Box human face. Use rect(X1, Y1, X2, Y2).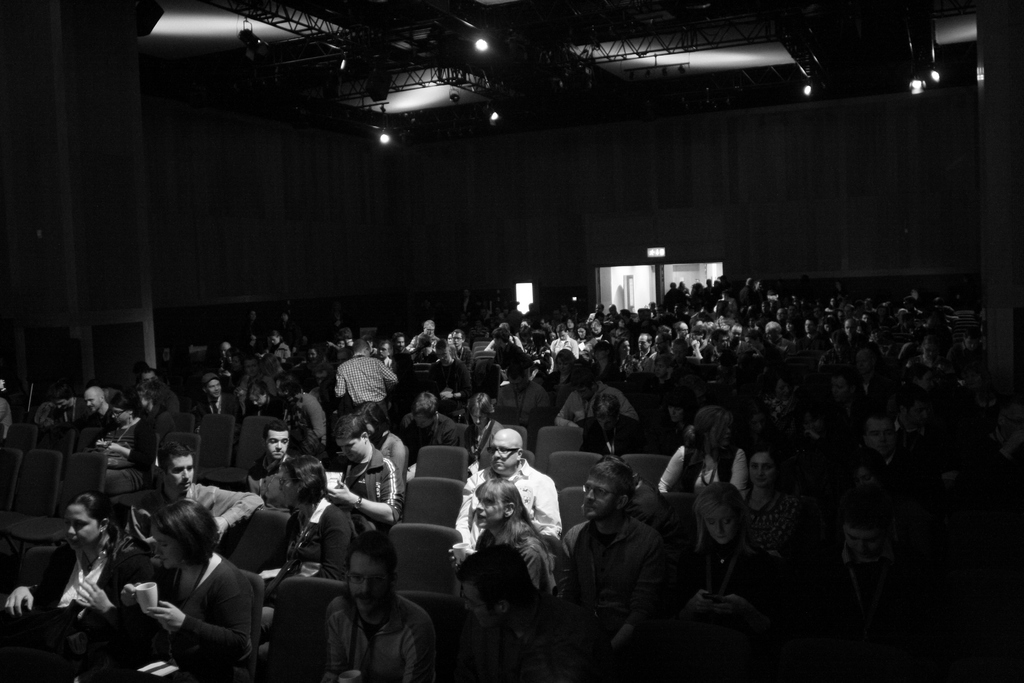
rect(345, 553, 388, 611).
